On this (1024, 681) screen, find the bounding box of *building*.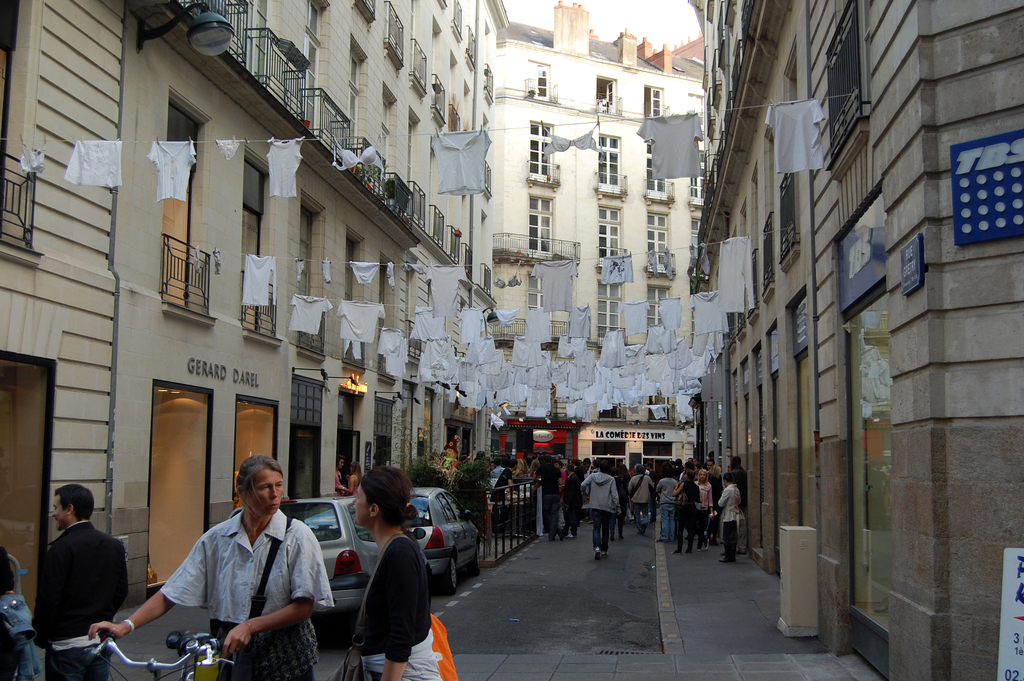
Bounding box: (left=0, top=0, right=508, bottom=607).
